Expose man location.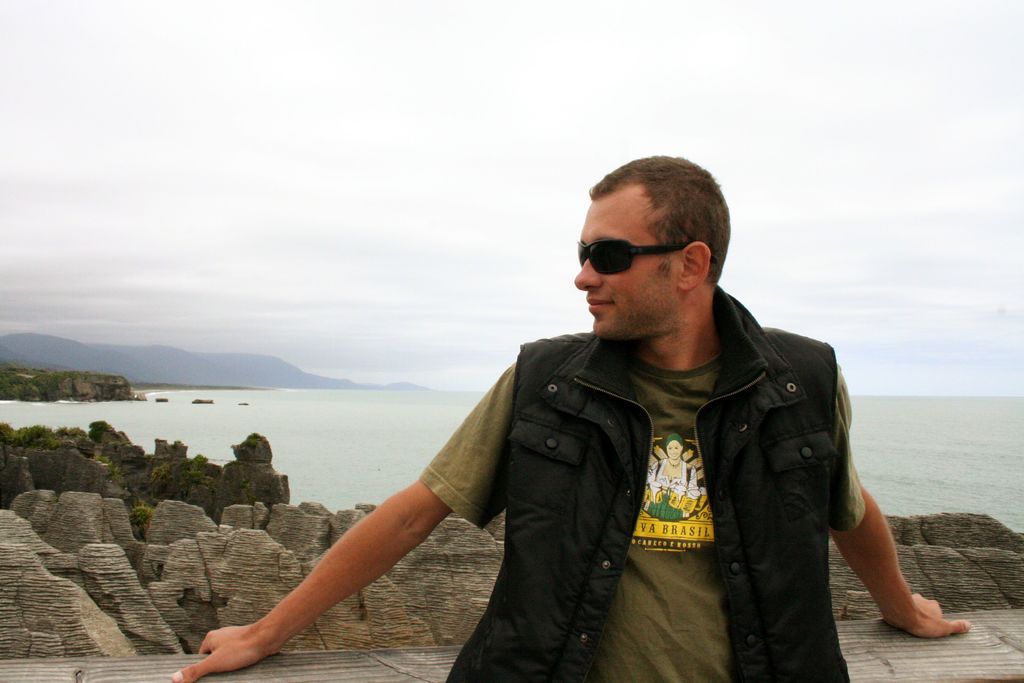
Exposed at 269:152:913:673.
